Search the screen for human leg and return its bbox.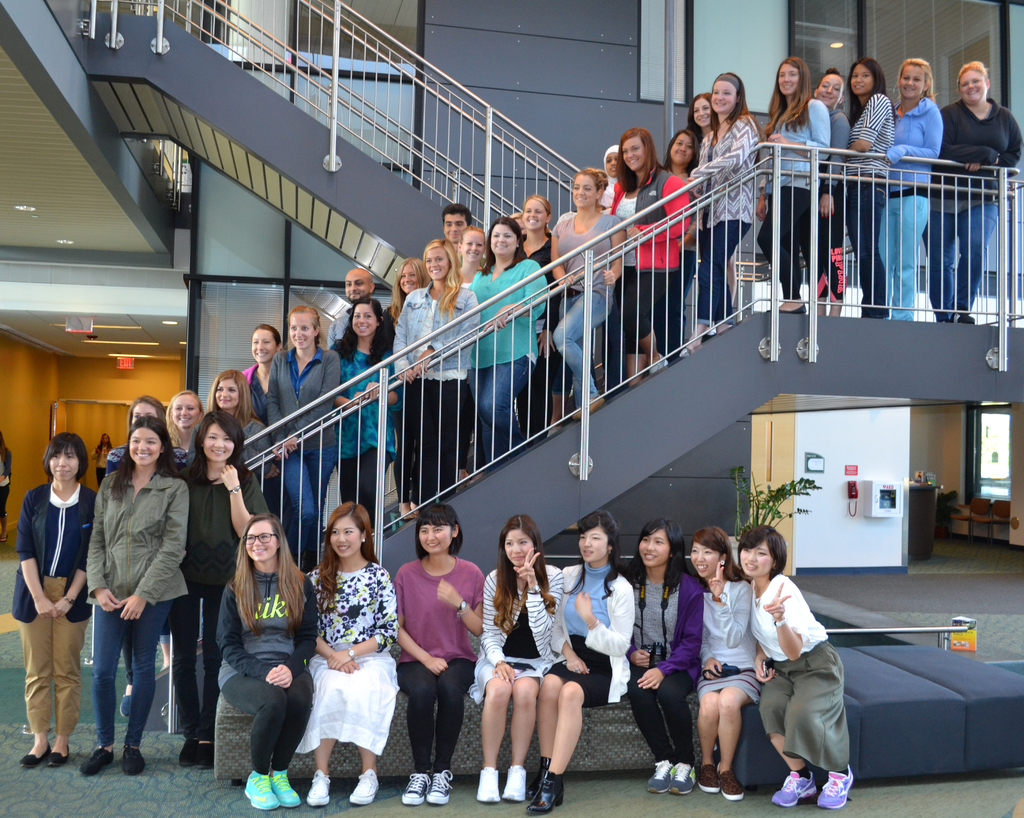
Found: [left=543, top=289, right=616, bottom=431].
